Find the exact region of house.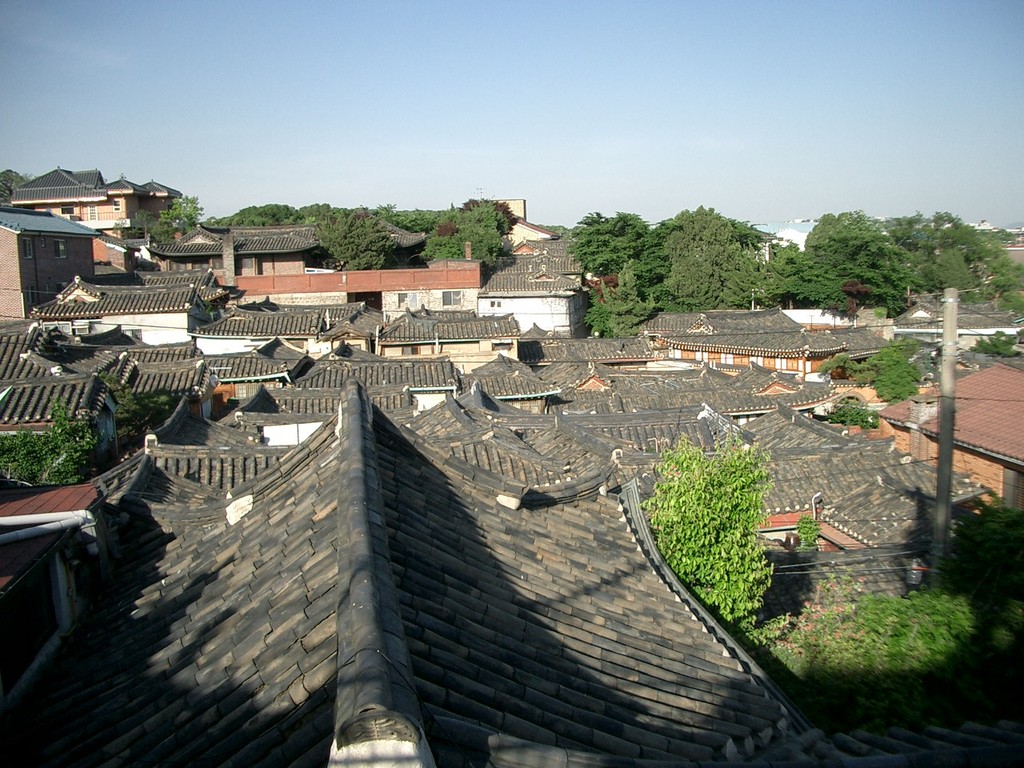
Exact region: l=245, t=252, r=477, b=312.
